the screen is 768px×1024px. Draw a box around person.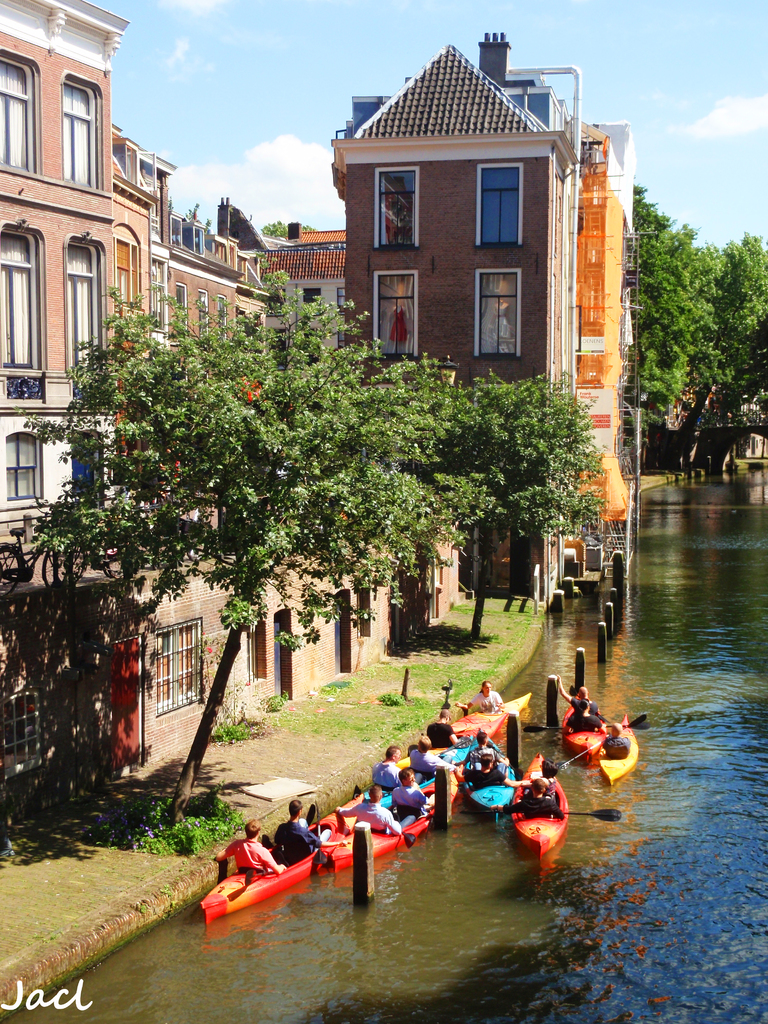
detection(389, 767, 429, 819).
